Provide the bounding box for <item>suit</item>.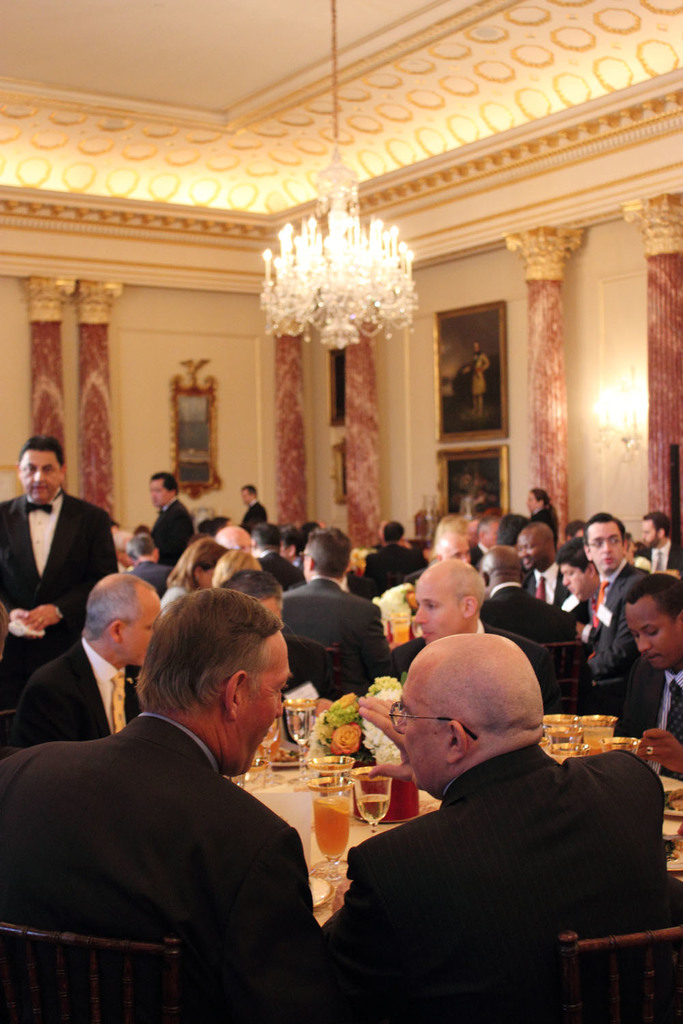
pyautogui.locateOnScreen(474, 541, 484, 562).
